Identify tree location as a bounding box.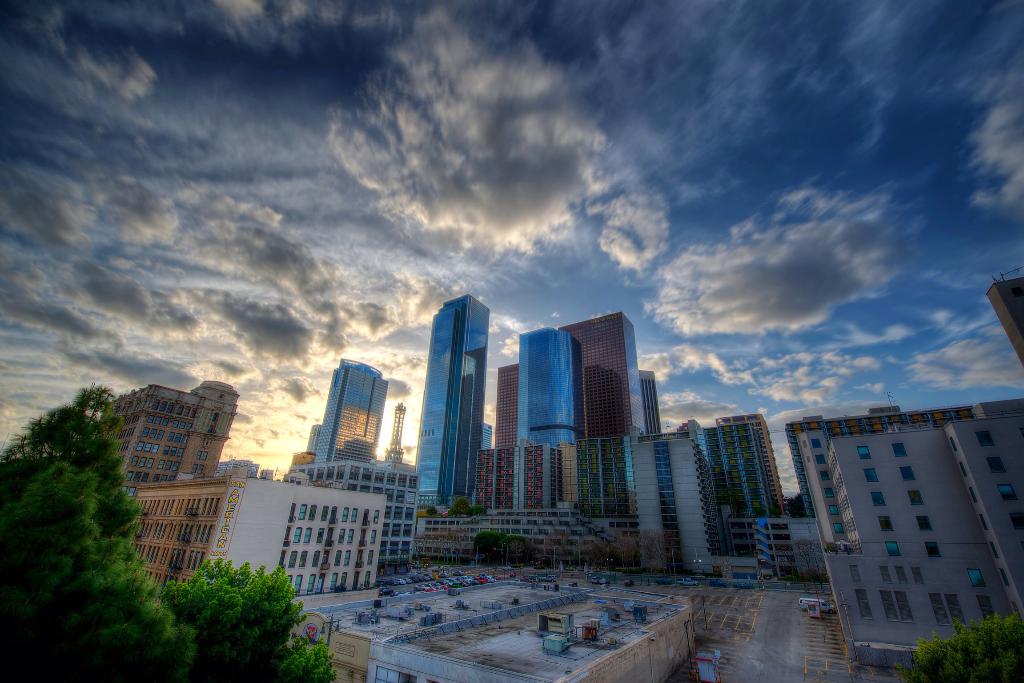
(483, 534, 573, 572).
